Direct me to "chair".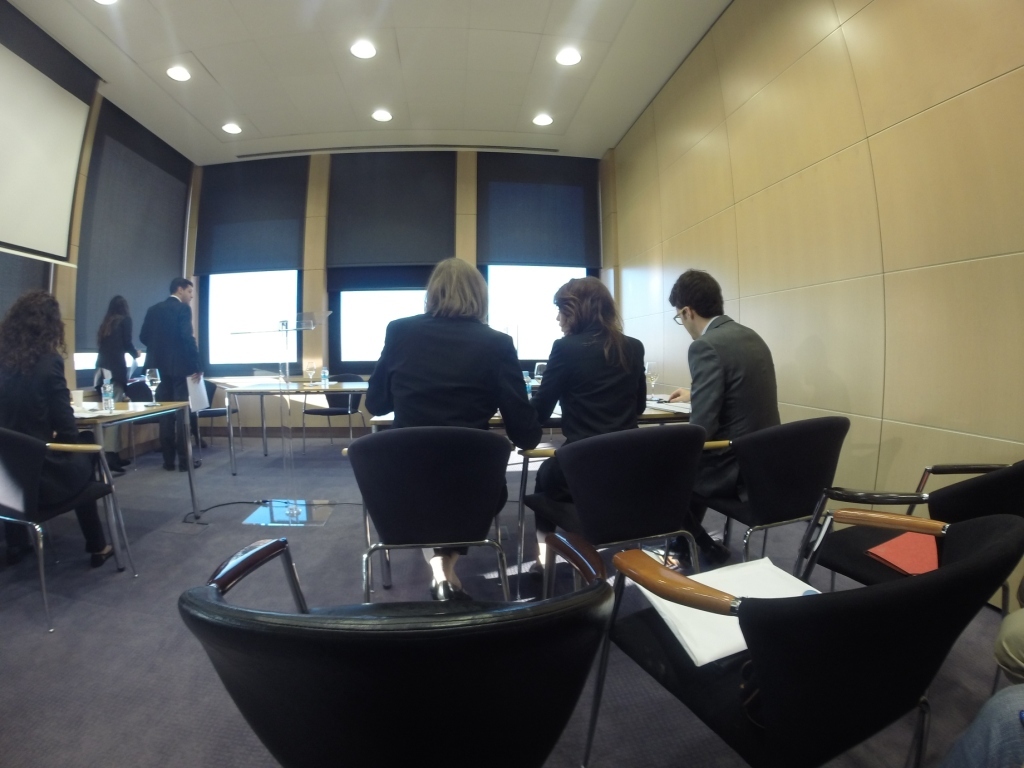
Direction: left=0, top=425, right=145, bottom=625.
